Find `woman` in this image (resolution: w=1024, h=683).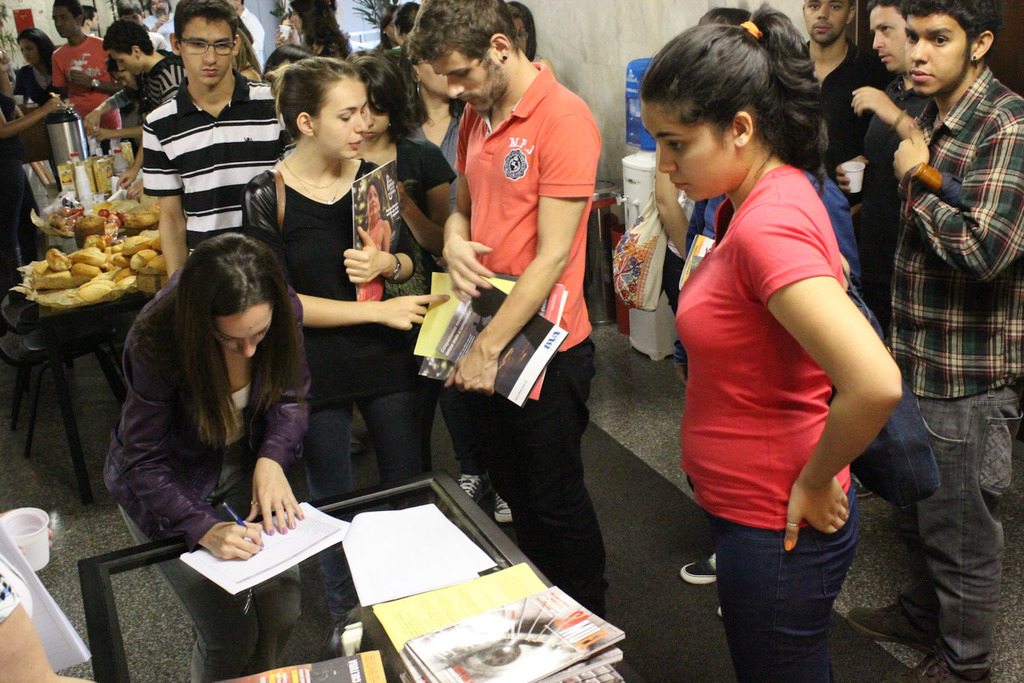
x1=359, y1=168, x2=397, y2=299.
